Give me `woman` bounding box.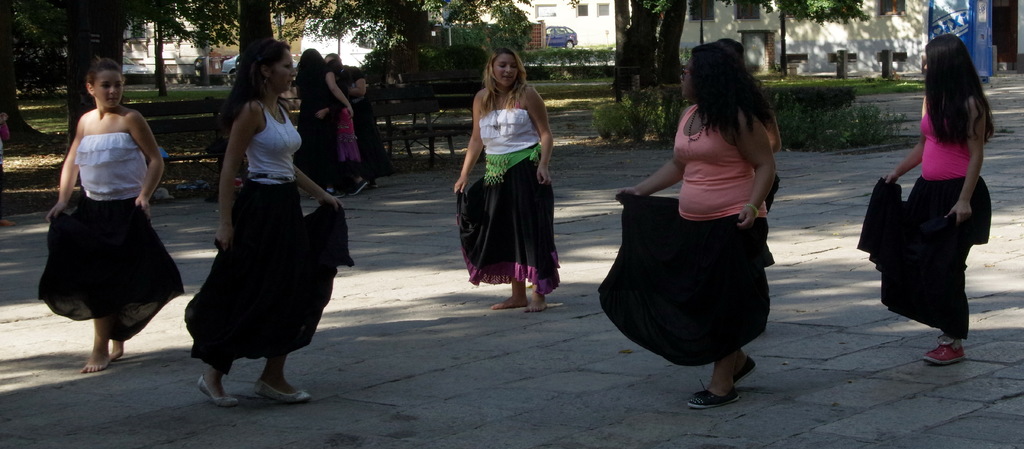
box=[594, 42, 776, 411].
